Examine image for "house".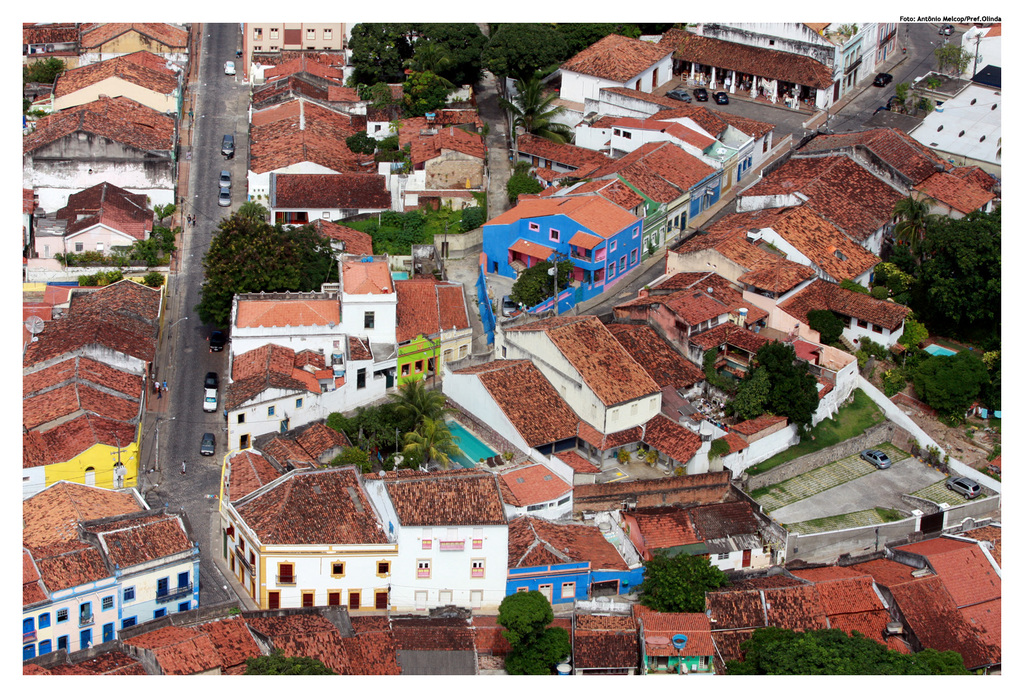
Examination result: 73/25/202/67.
